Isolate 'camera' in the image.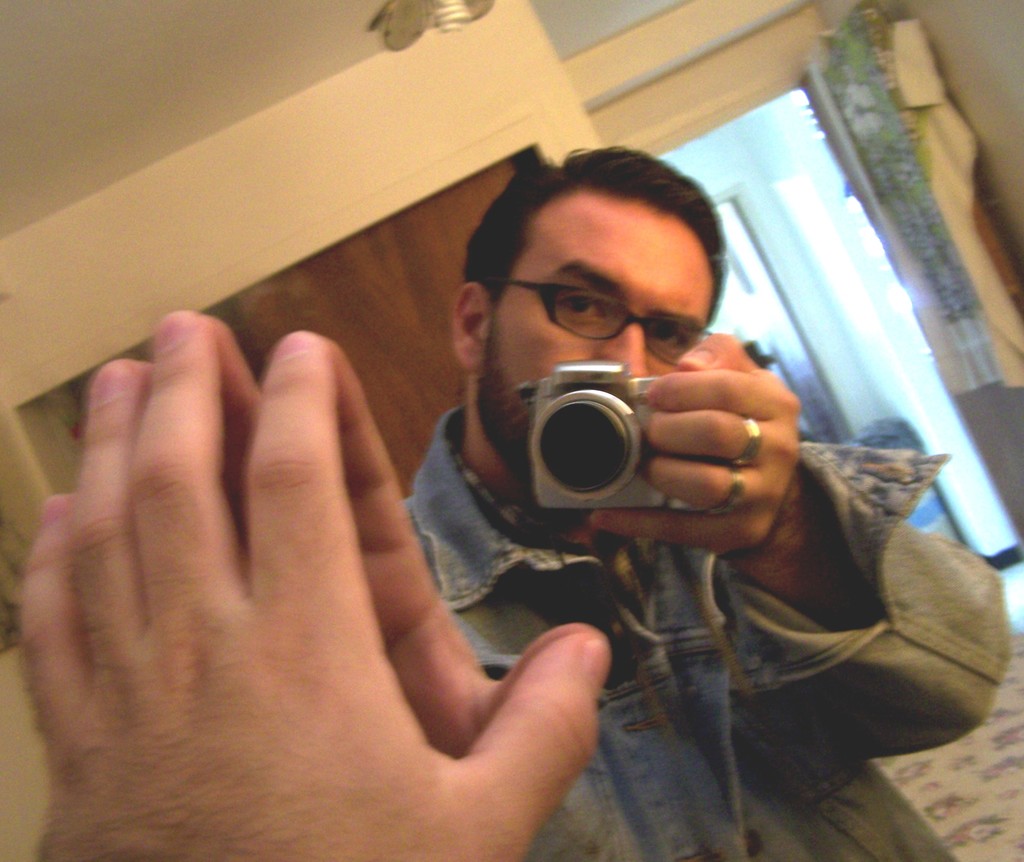
Isolated region: (476, 345, 735, 529).
